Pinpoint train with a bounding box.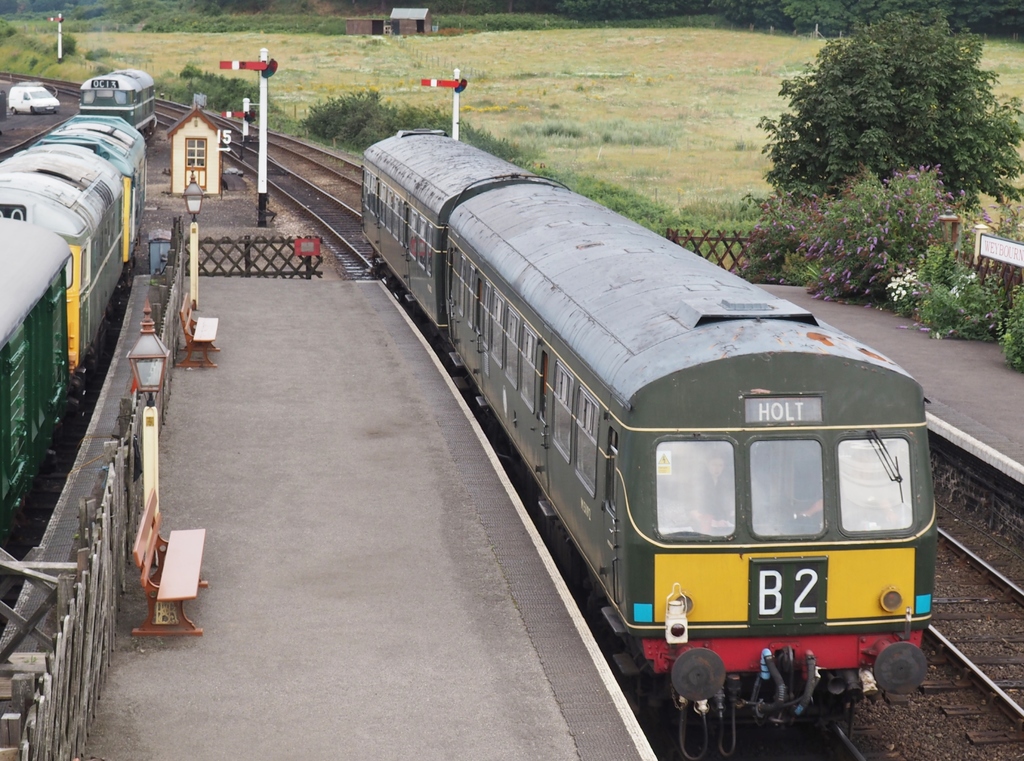
79, 69, 157, 138.
